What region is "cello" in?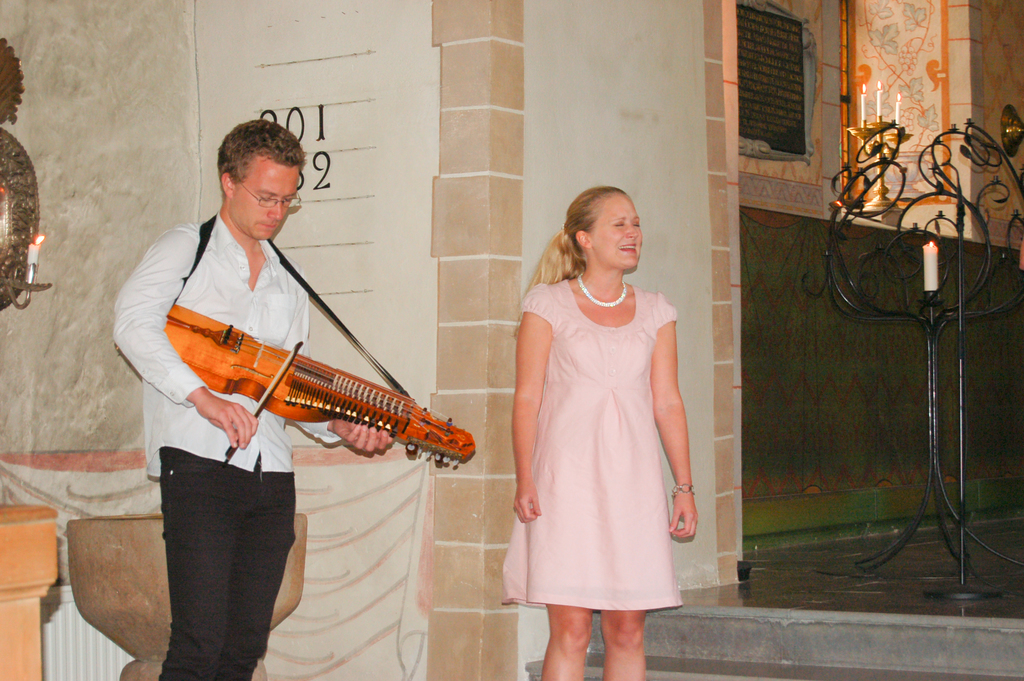
pyautogui.locateOnScreen(152, 220, 477, 468).
